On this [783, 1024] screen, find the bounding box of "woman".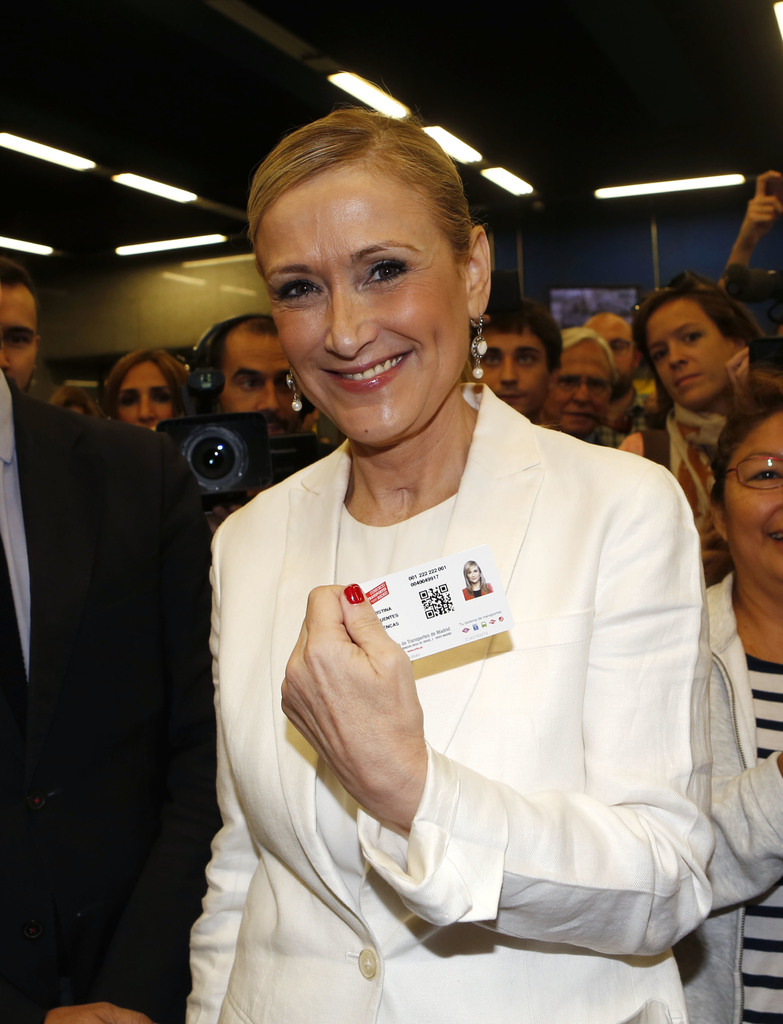
Bounding box: select_region(611, 277, 770, 577).
